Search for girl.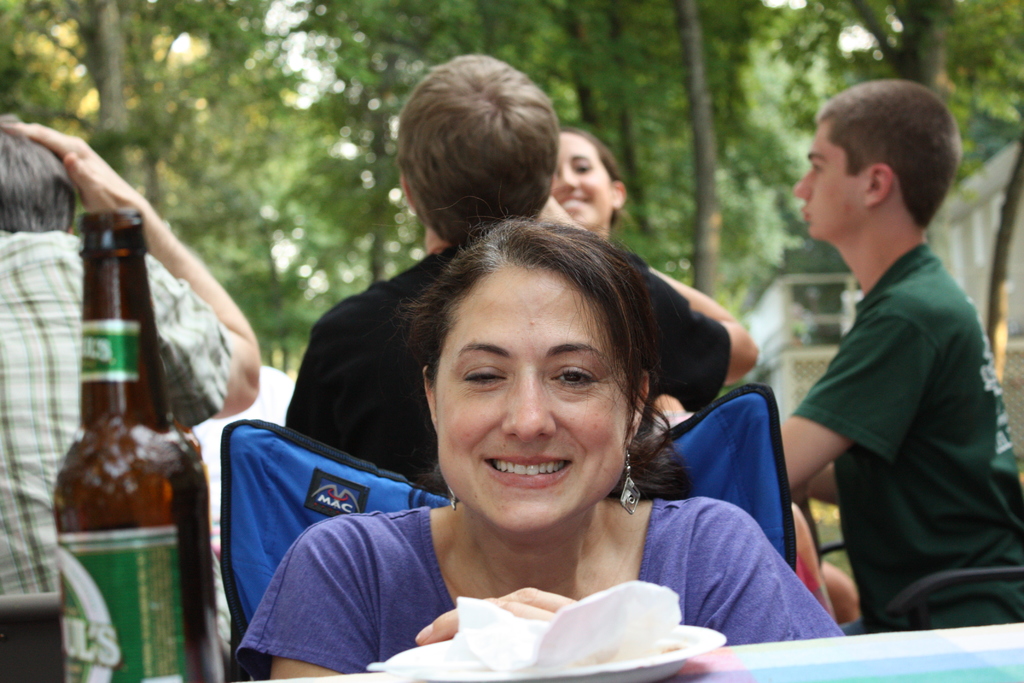
Found at region(232, 211, 844, 682).
